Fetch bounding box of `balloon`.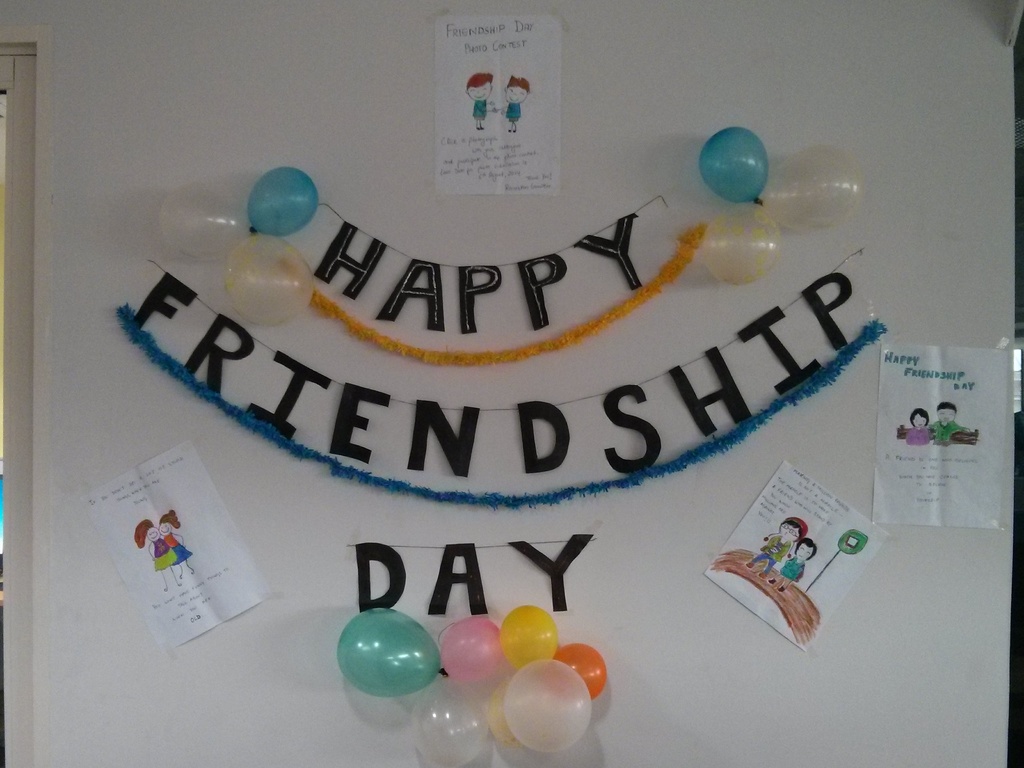
Bbox: {"x1": 412, "y1": 680, "x2": 488, "y2": 767}.
